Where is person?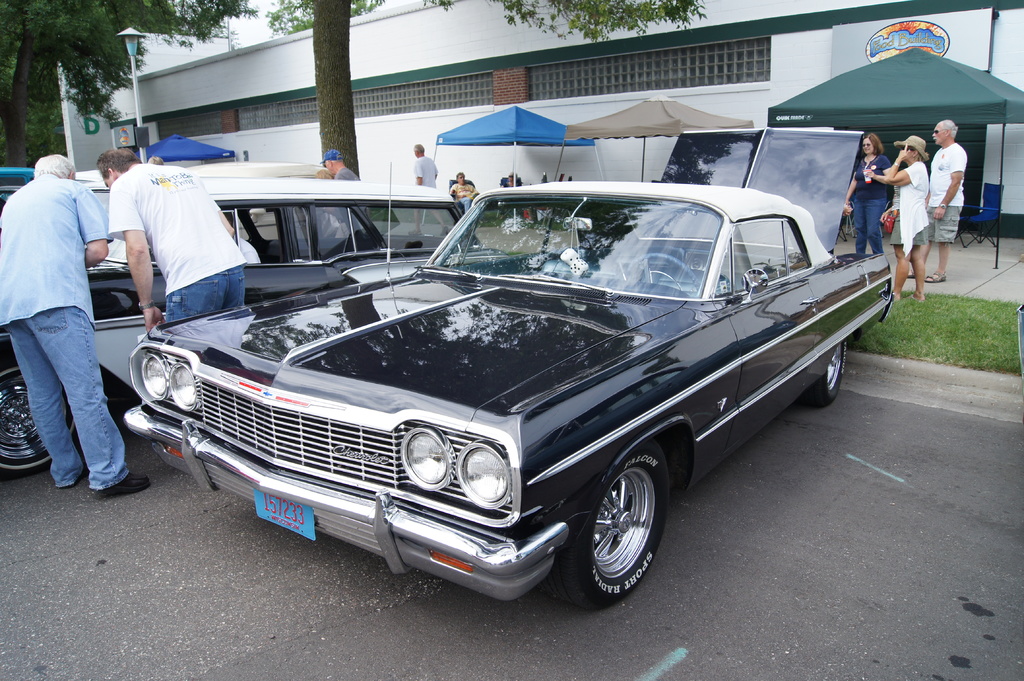
detection(834, 129, 896, 255).
